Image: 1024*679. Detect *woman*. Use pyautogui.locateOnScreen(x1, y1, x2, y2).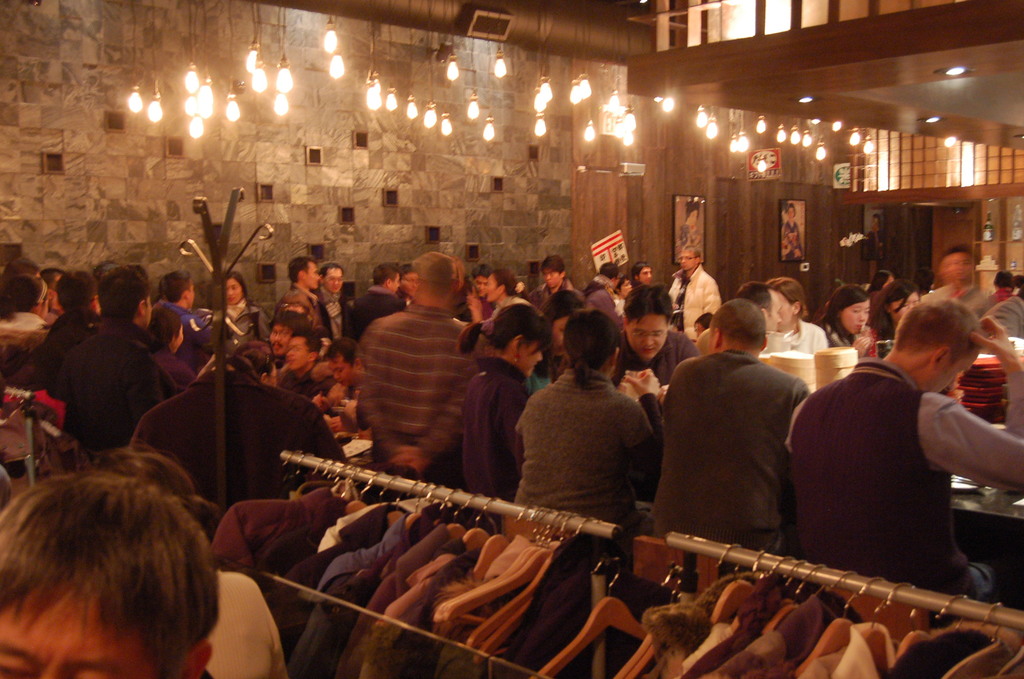
pyautogui.locateOnScreen(871, 281, 926, 354).
